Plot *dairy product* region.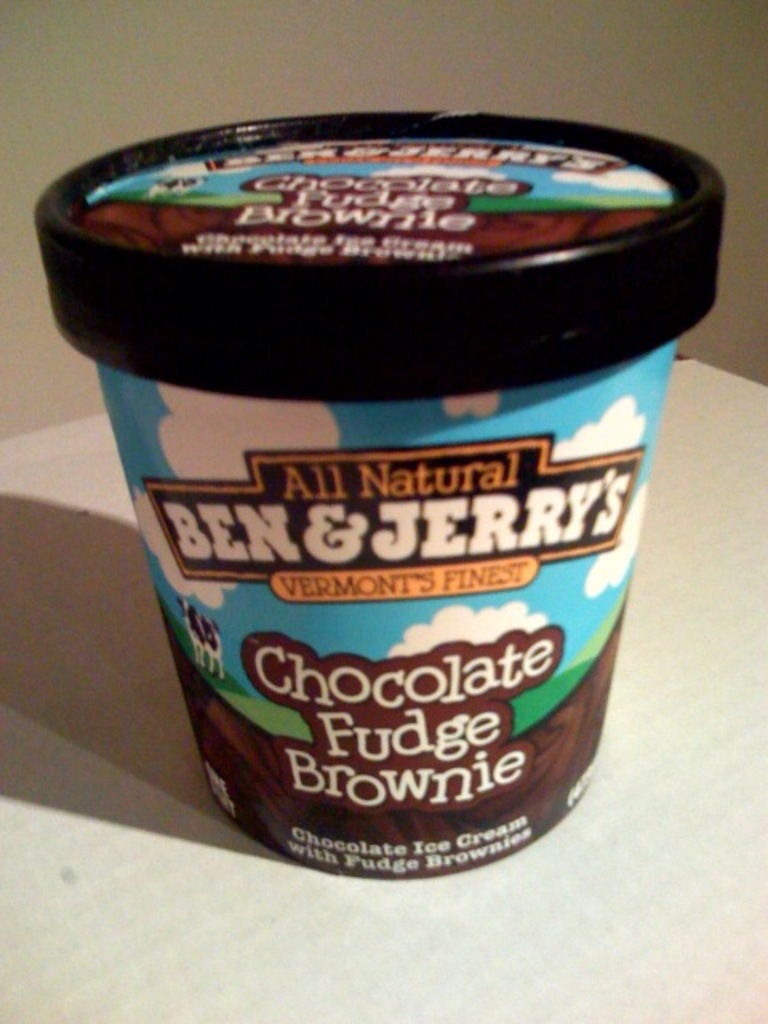
Plotted at box=[8, 51, 757, 949].
